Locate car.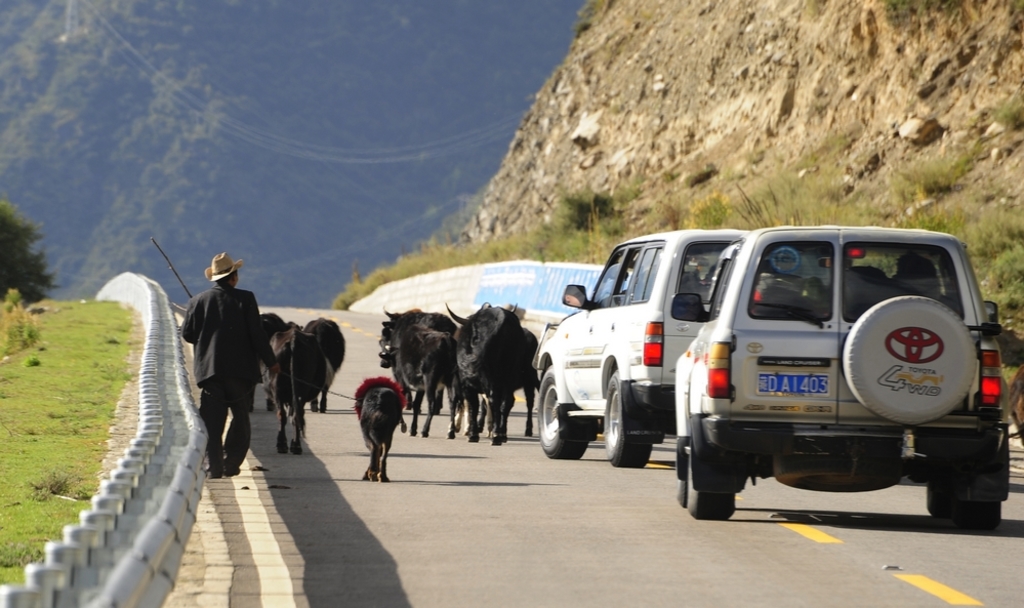
Bounding box: bbox=(535, 228, 746, 467).
